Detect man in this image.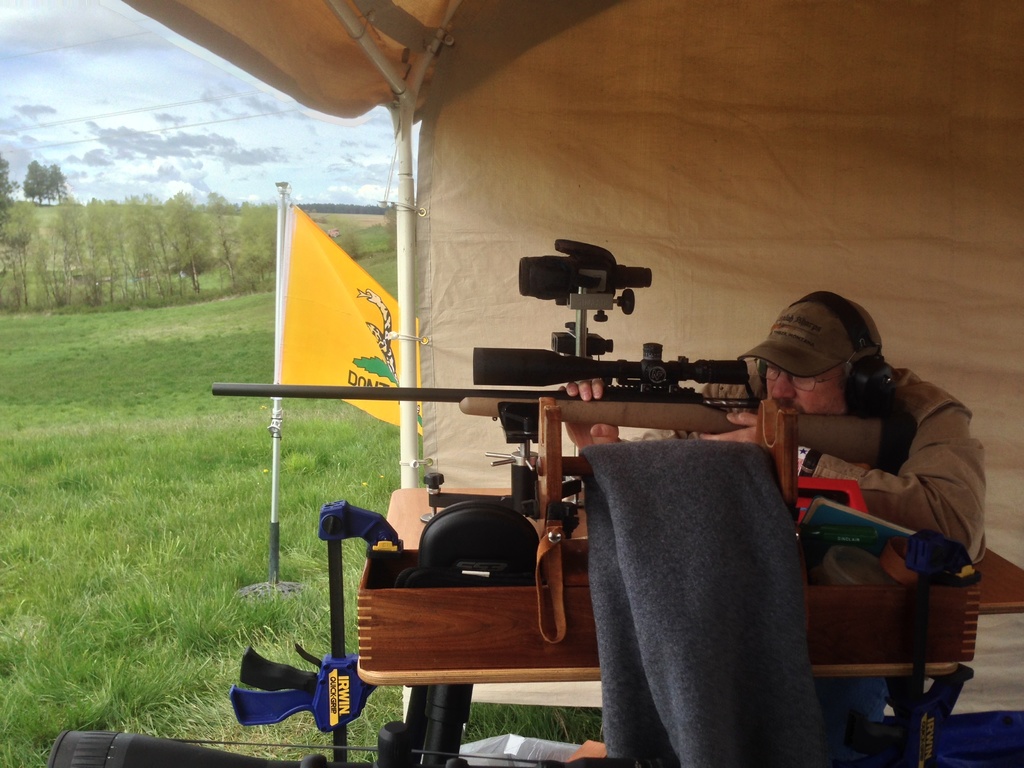
Detection: bbox=(611, 301, 925, 744).
